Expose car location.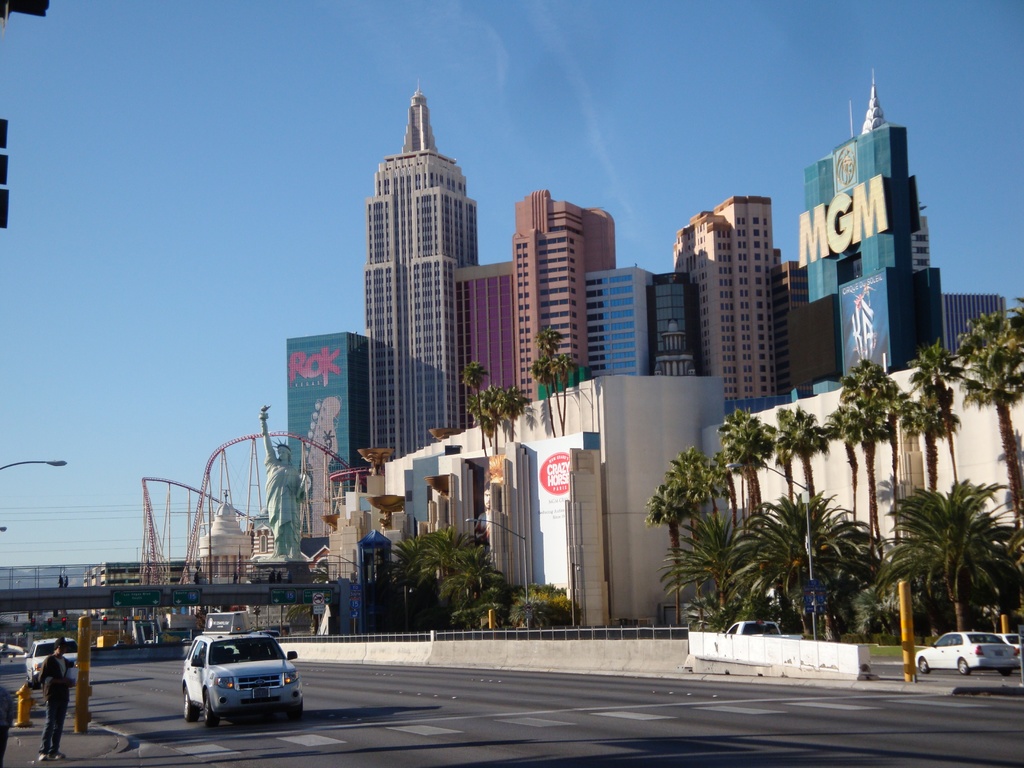
Exposed at (24,637,79,688).
